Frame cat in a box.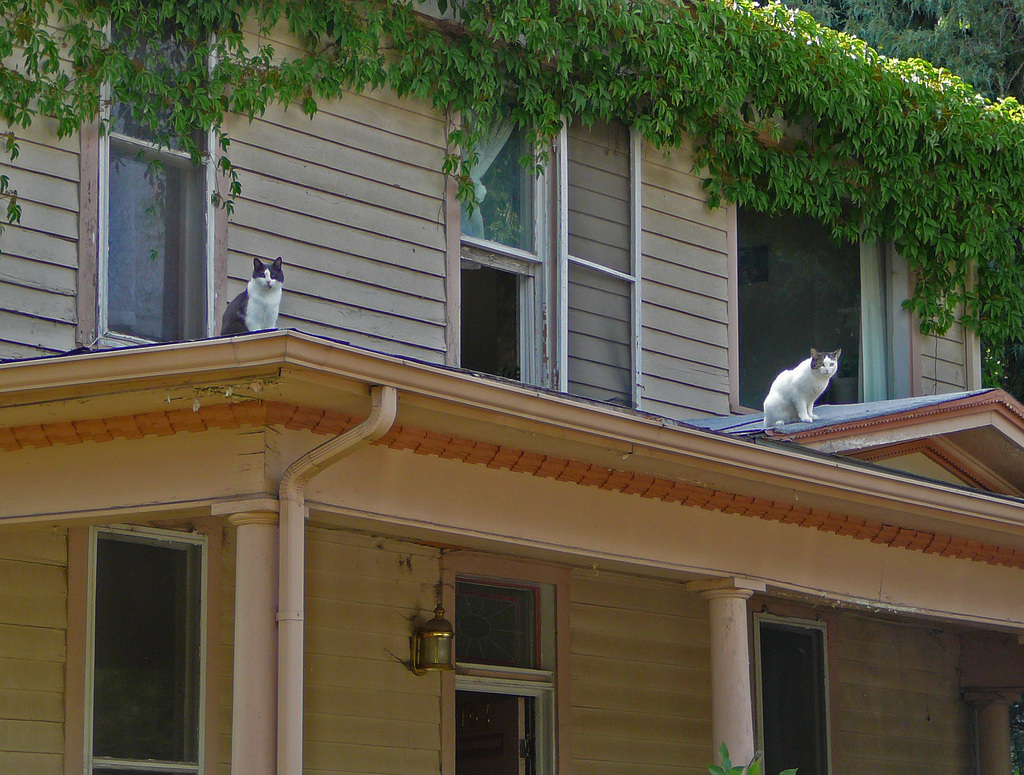
x1=220 y1=259 x2=285 y2=339.
